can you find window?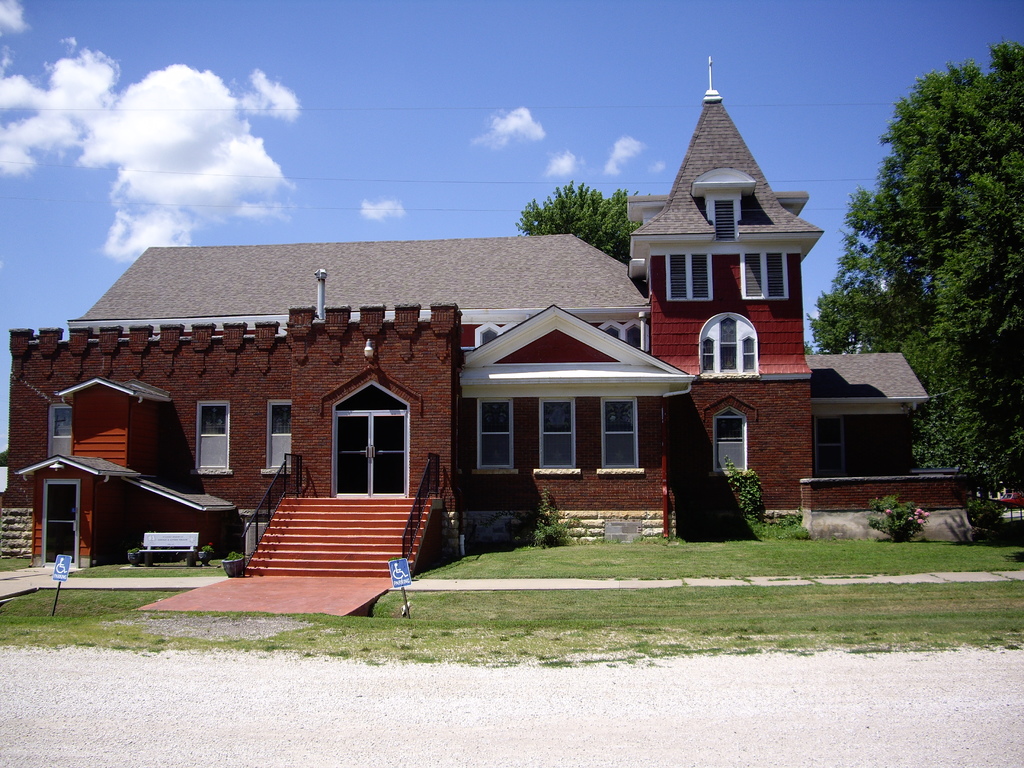
Yes, bounding box: [x1=669, y1=253, x2=709, y2=298].
